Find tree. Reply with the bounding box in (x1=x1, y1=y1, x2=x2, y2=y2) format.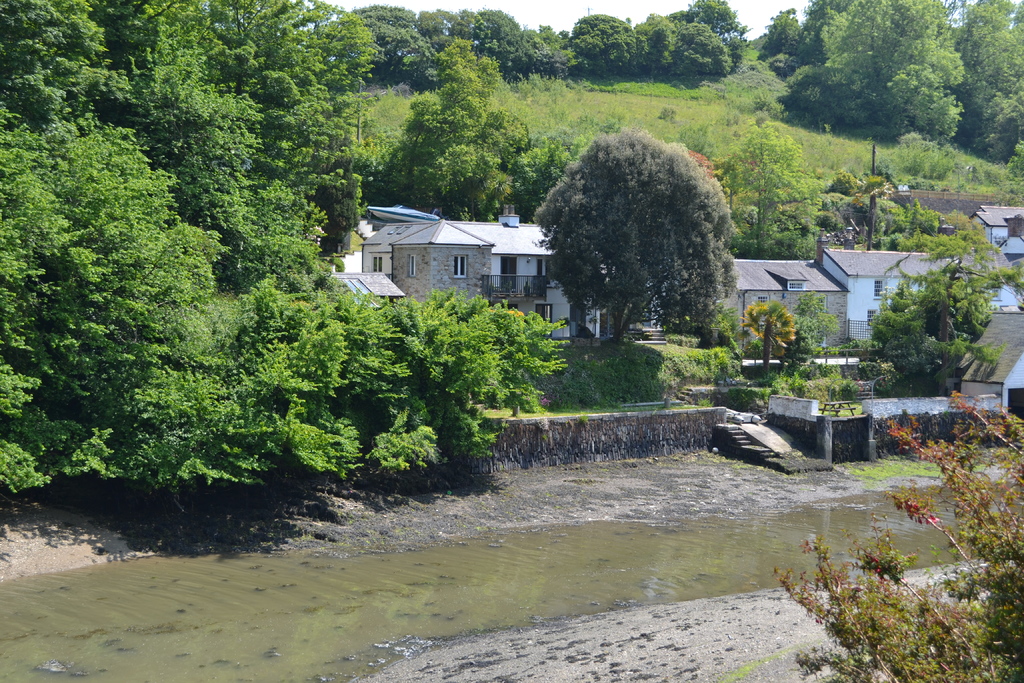
(x1=766, y1=383, x2=1023, y2=682).
